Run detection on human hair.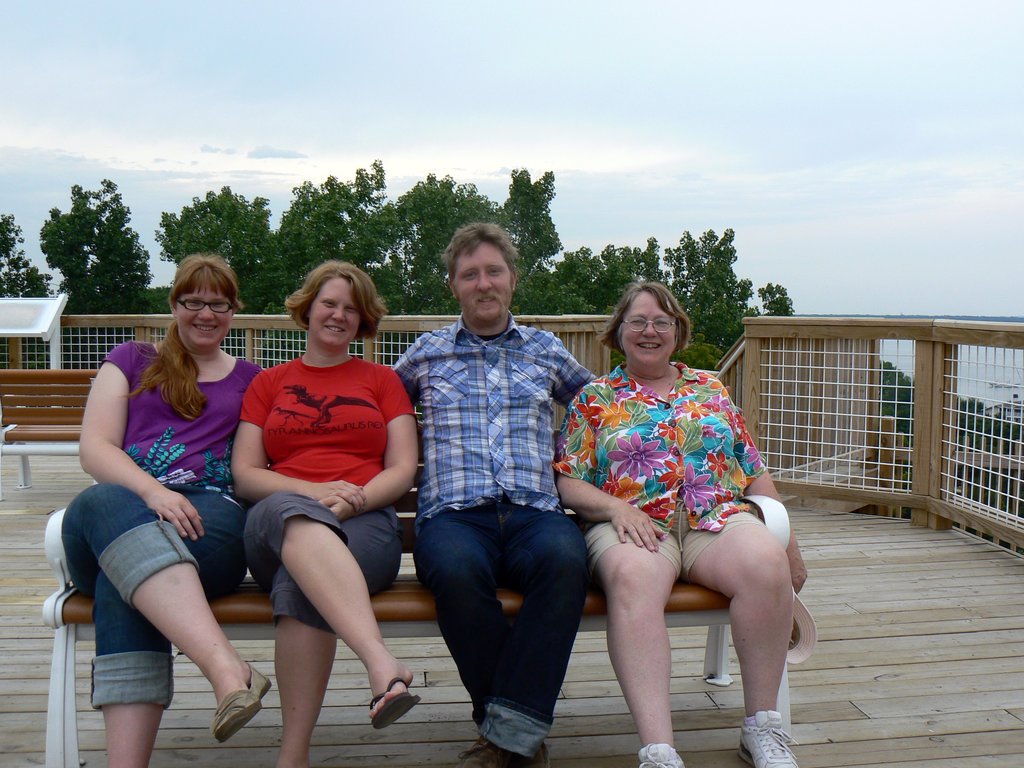
Result: select_region(284, 259, 391, 341).
